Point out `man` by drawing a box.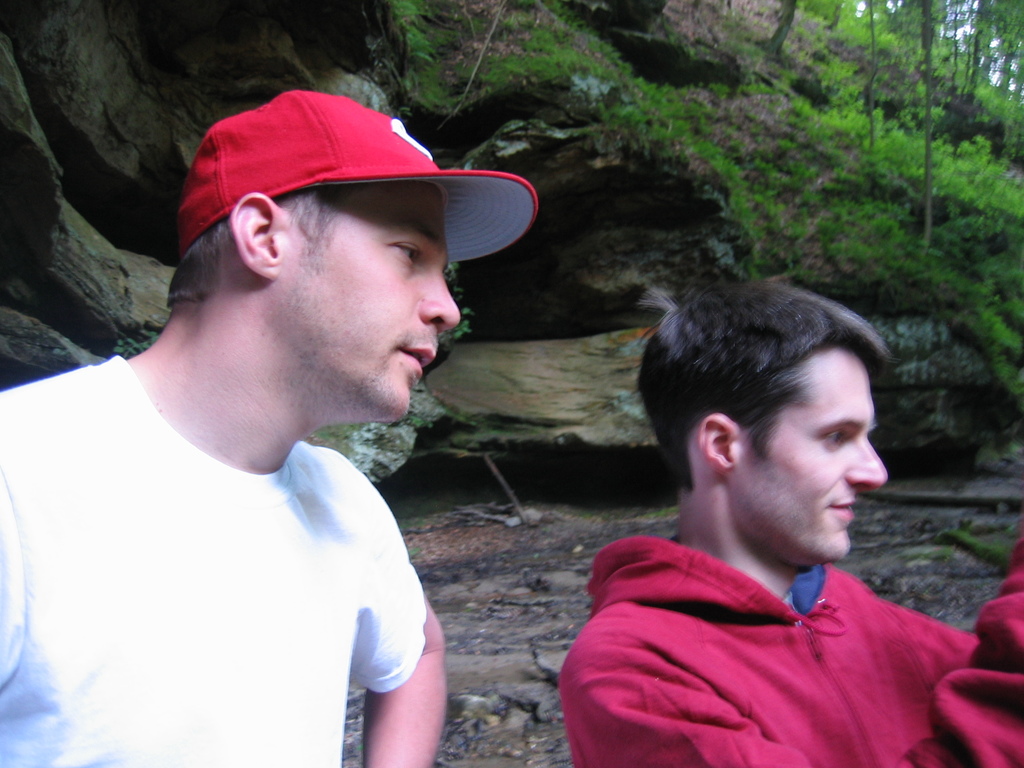
[15, 84, 563, 767].
